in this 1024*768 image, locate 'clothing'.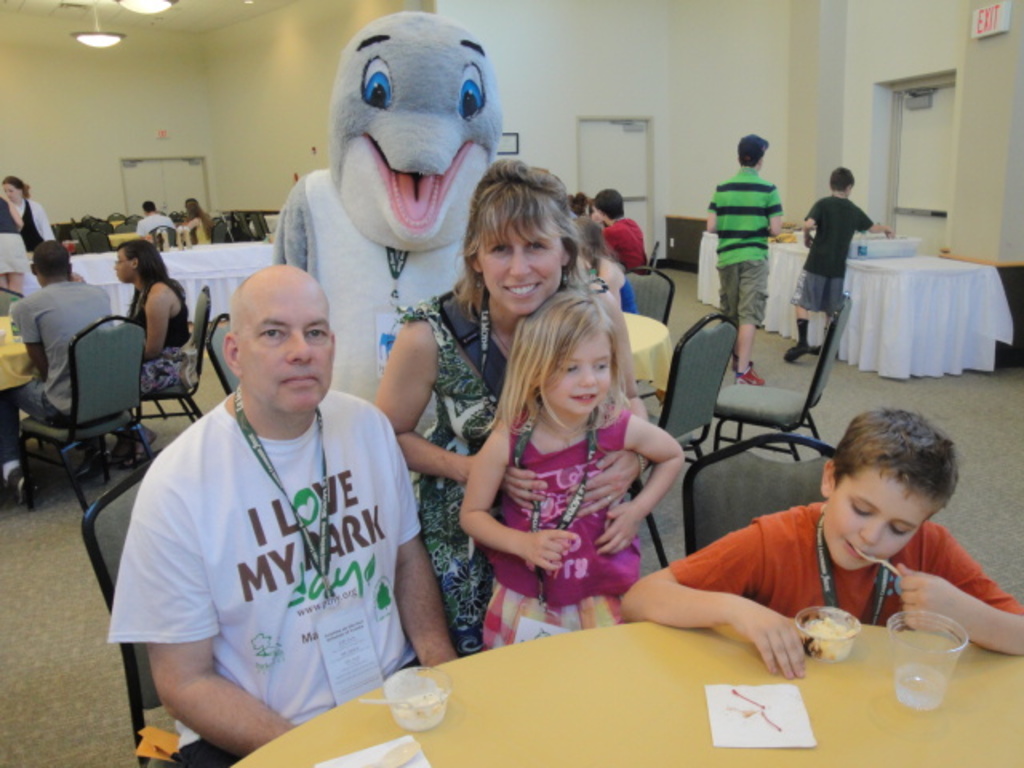
Bounding box: [656,498,1022,637].
